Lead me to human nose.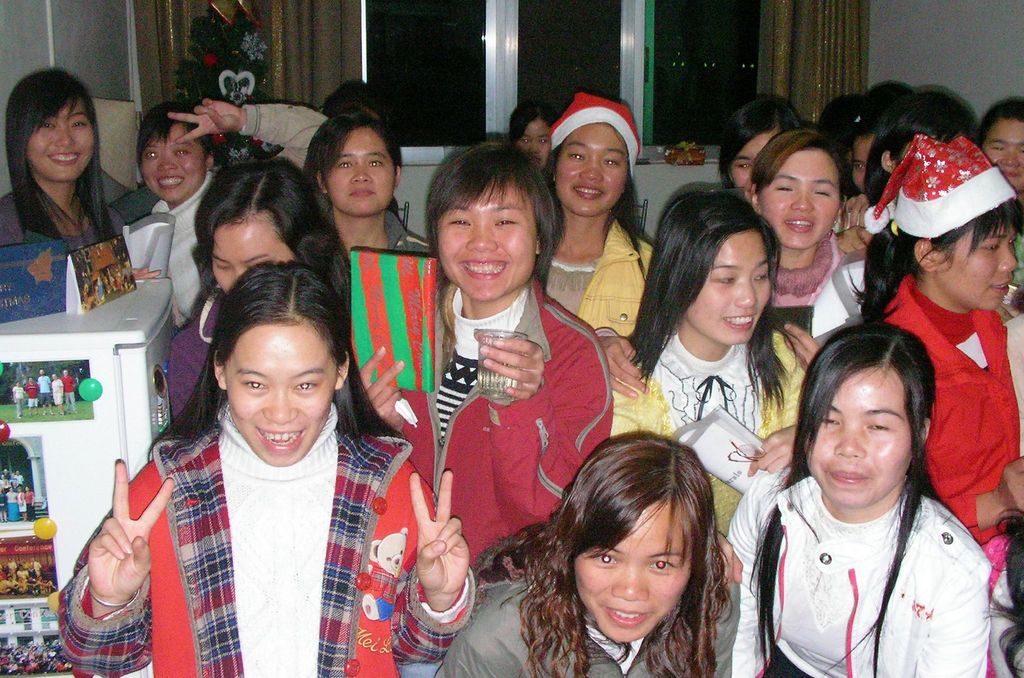
Lead to locate(157, 154, 177, 170).
